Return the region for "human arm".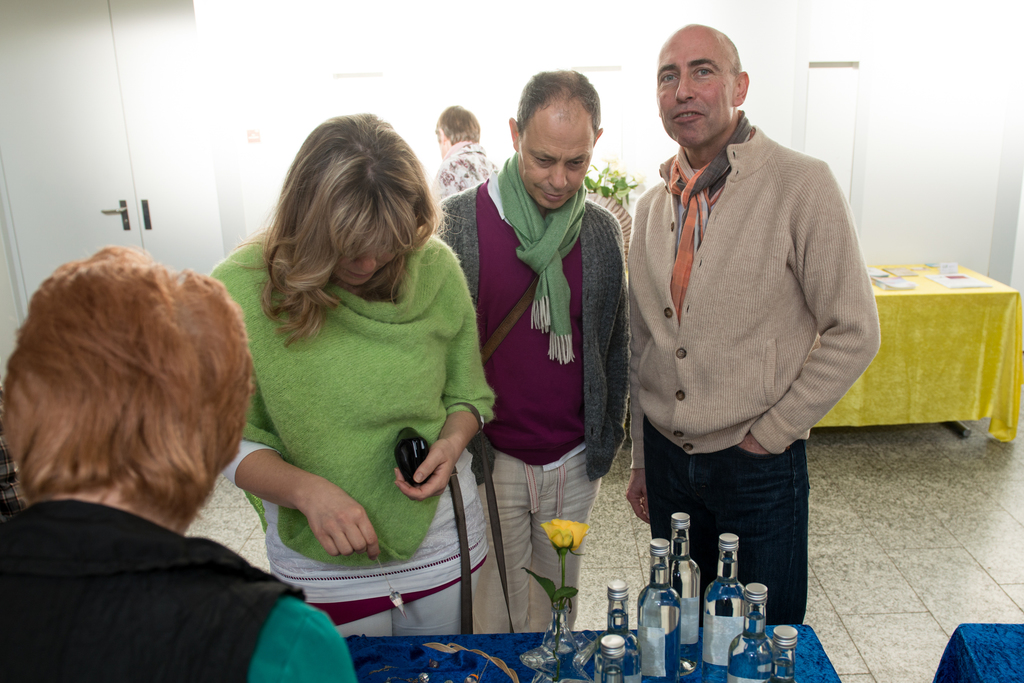
{"left": 624, "top": 194, "right": 653, "bottom": 524}.
